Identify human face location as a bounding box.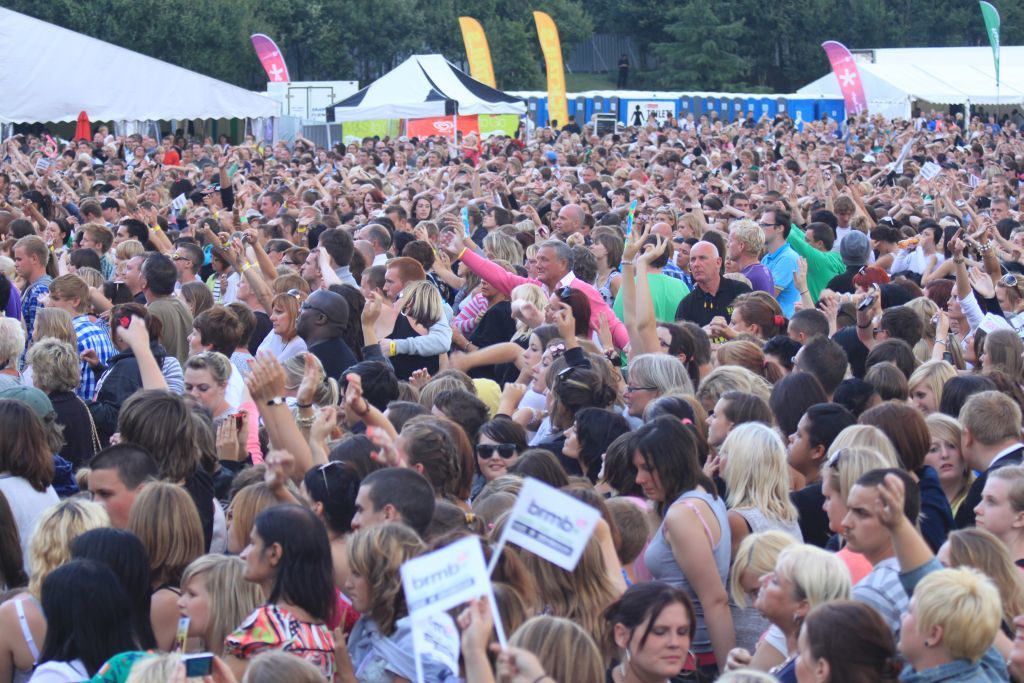
[722, 256, 734, 272].
